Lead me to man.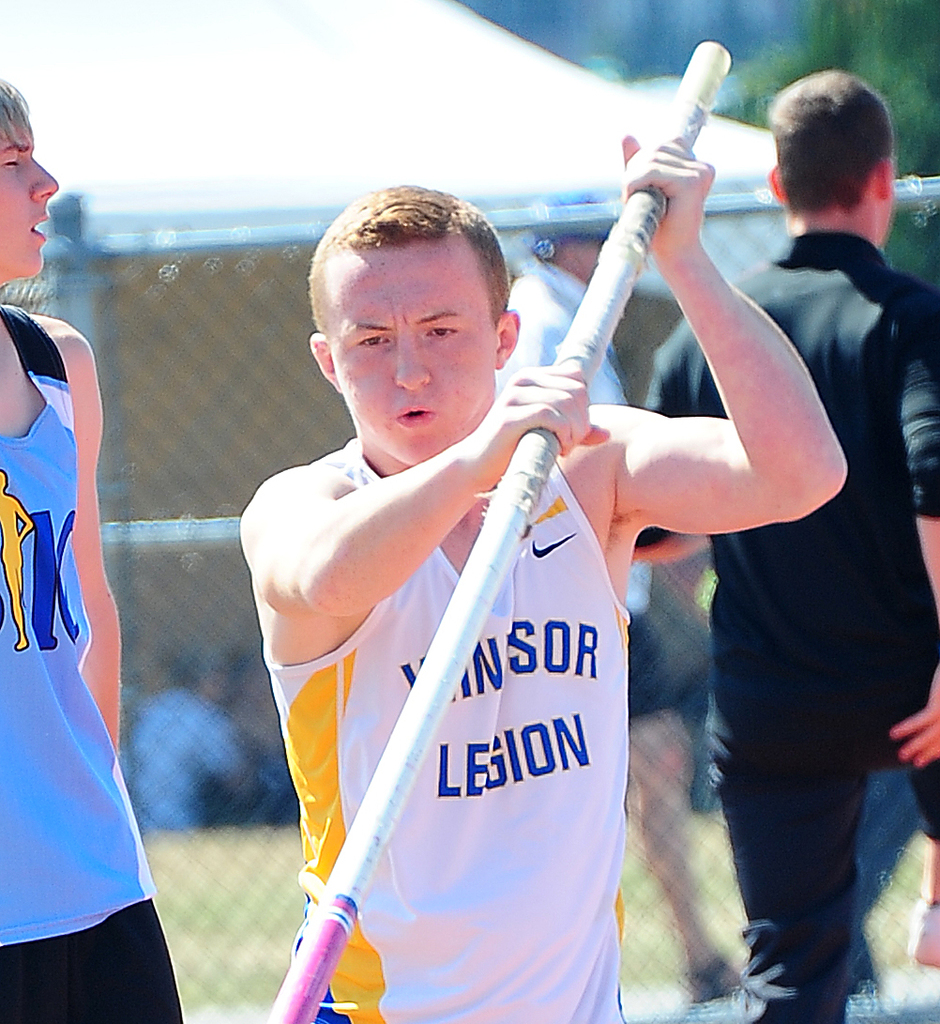
Lead to {"x1": 637, "y1": 53, "x2": 939, "y2": 1023}.
